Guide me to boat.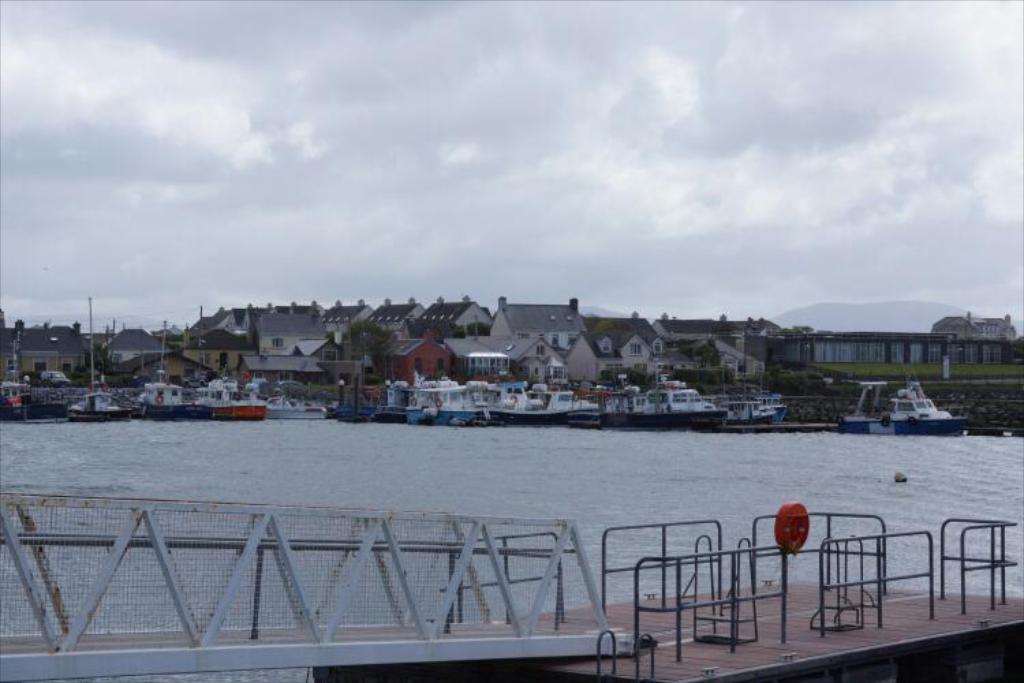
Guidance: (445, 373, 505, 432).
